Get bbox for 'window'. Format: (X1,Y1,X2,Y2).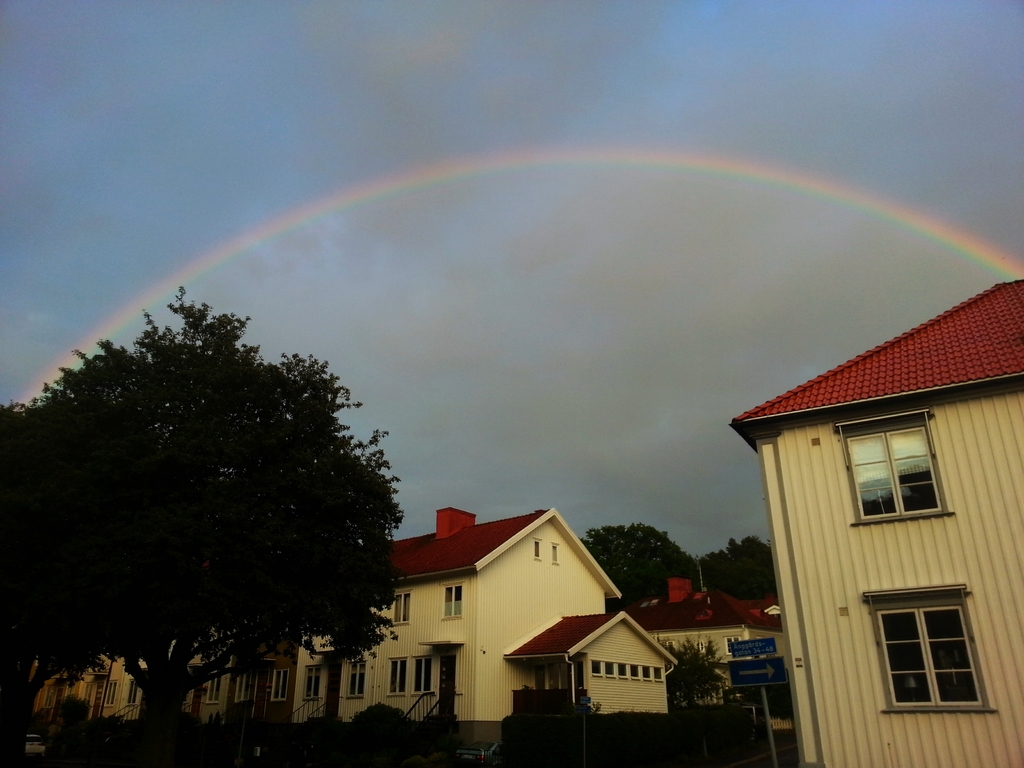
(833,410,955,525).
